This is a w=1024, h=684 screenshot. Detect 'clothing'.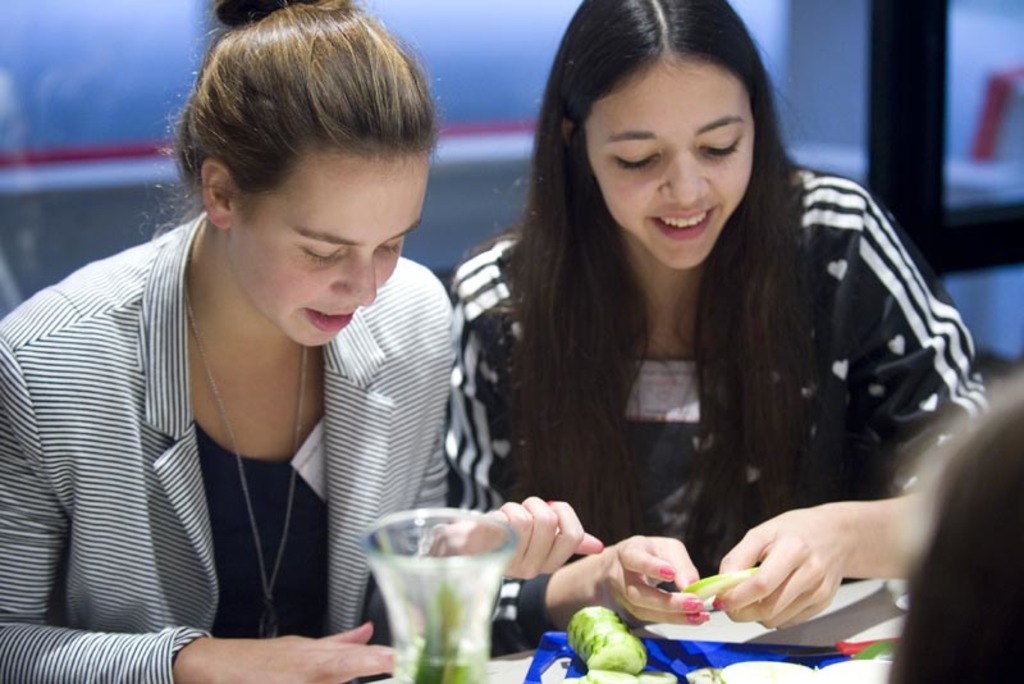
box=[0, 208, 458, 683].
